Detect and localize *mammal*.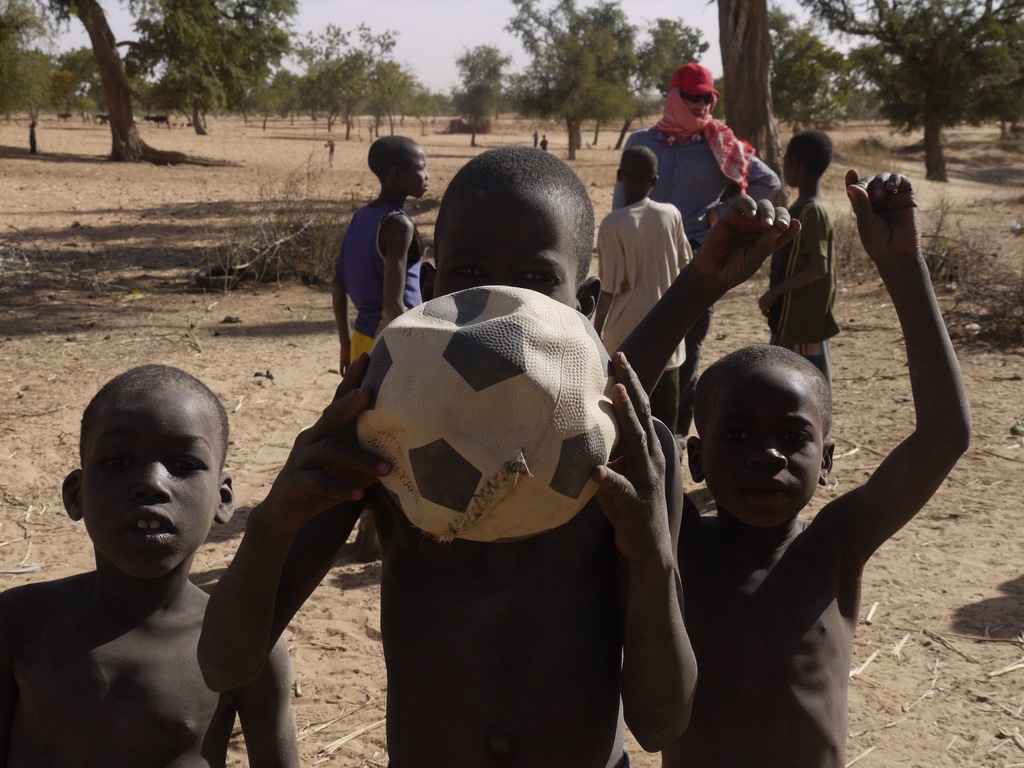
Localized at x1=610 y1=61 x2=785 y2=446.
